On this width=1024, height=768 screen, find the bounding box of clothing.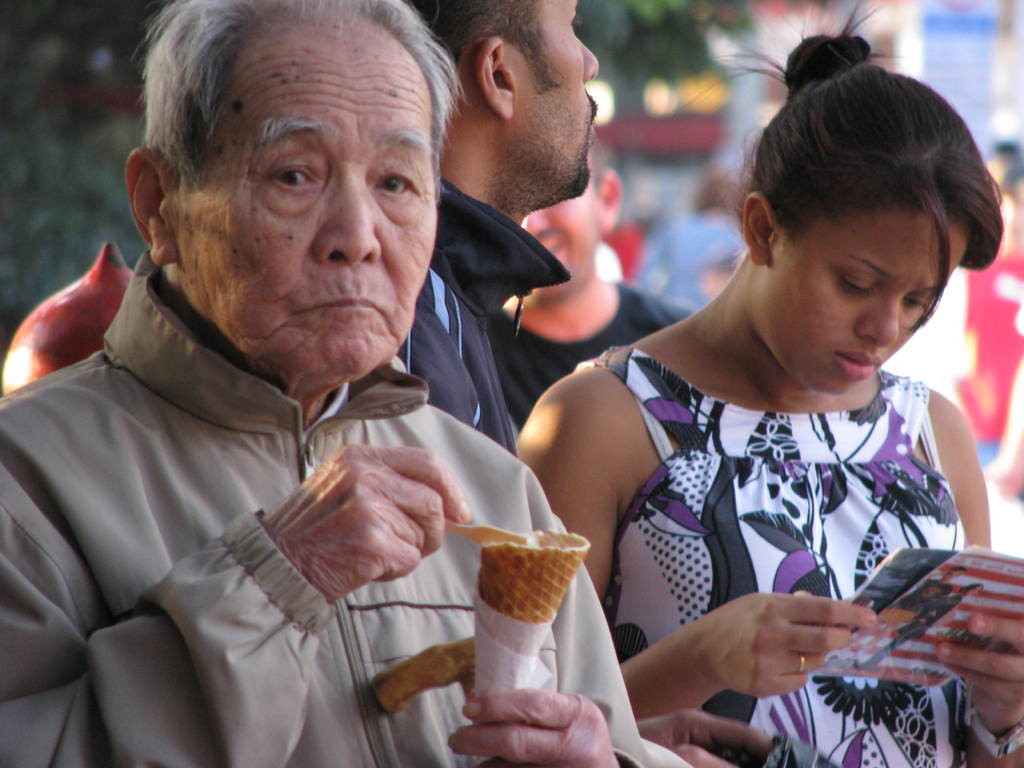
Bounding box: Rect(394, 183, 568, 470).
